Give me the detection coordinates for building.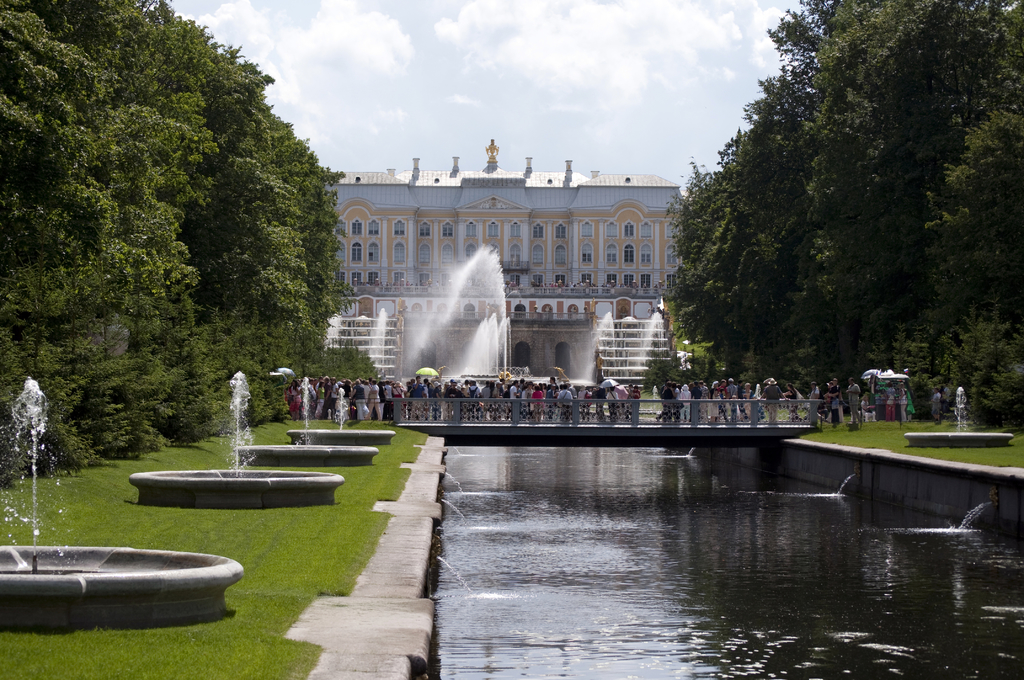
box(325, 135, 701, 382).
